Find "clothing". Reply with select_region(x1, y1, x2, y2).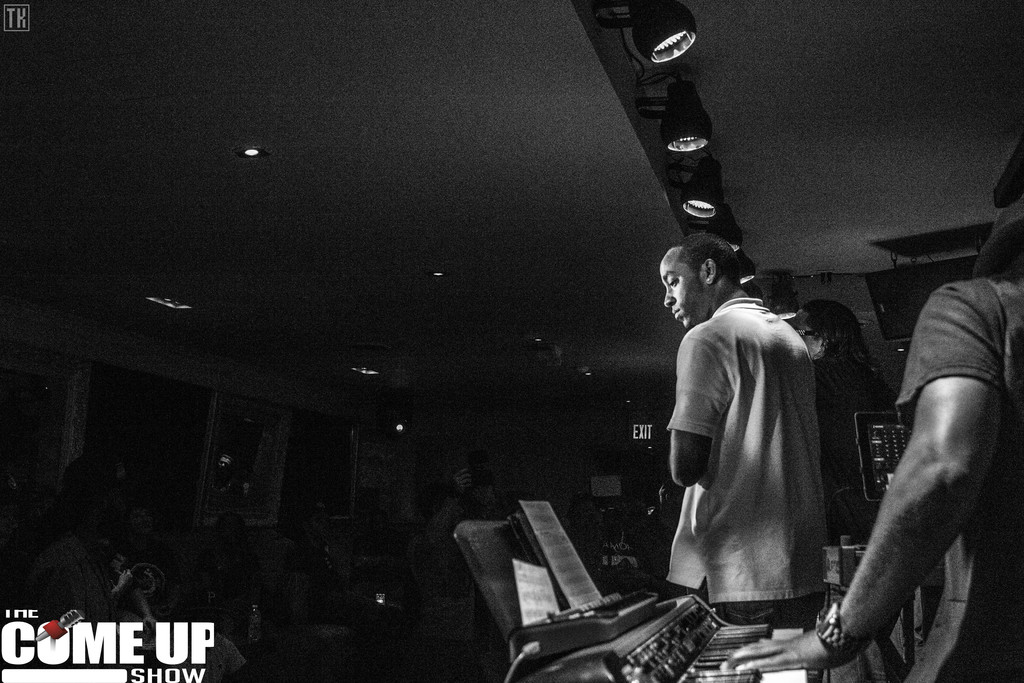
select_region(650, 267, 829, 603).
